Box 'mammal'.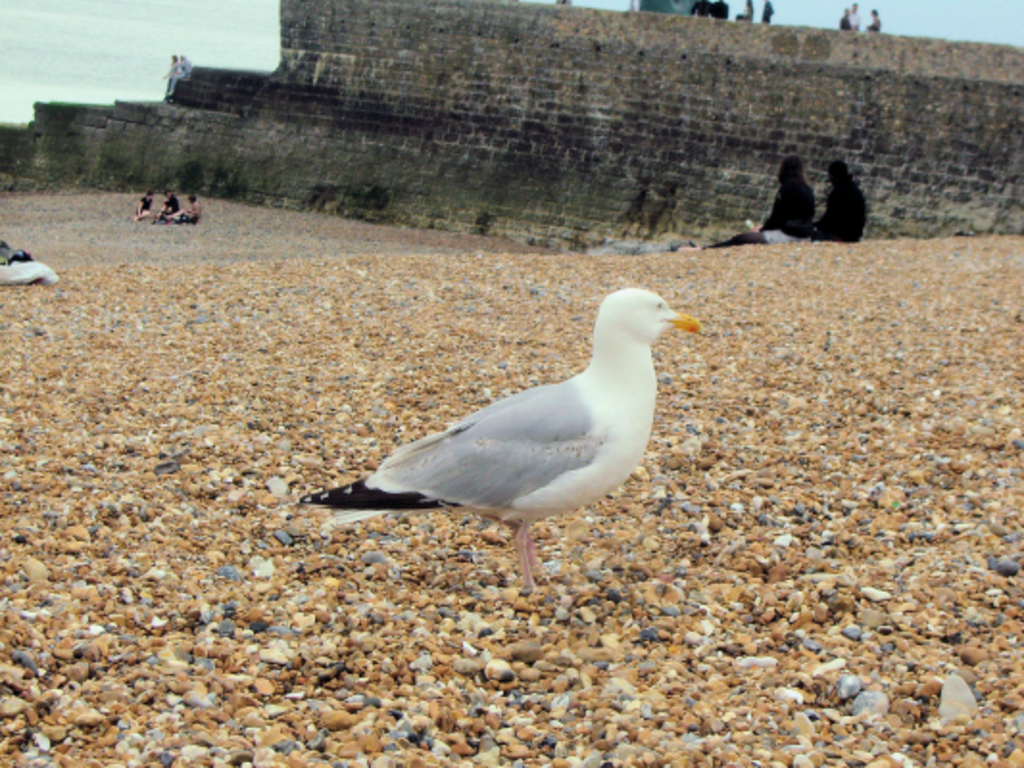
[838,6,853,35].
